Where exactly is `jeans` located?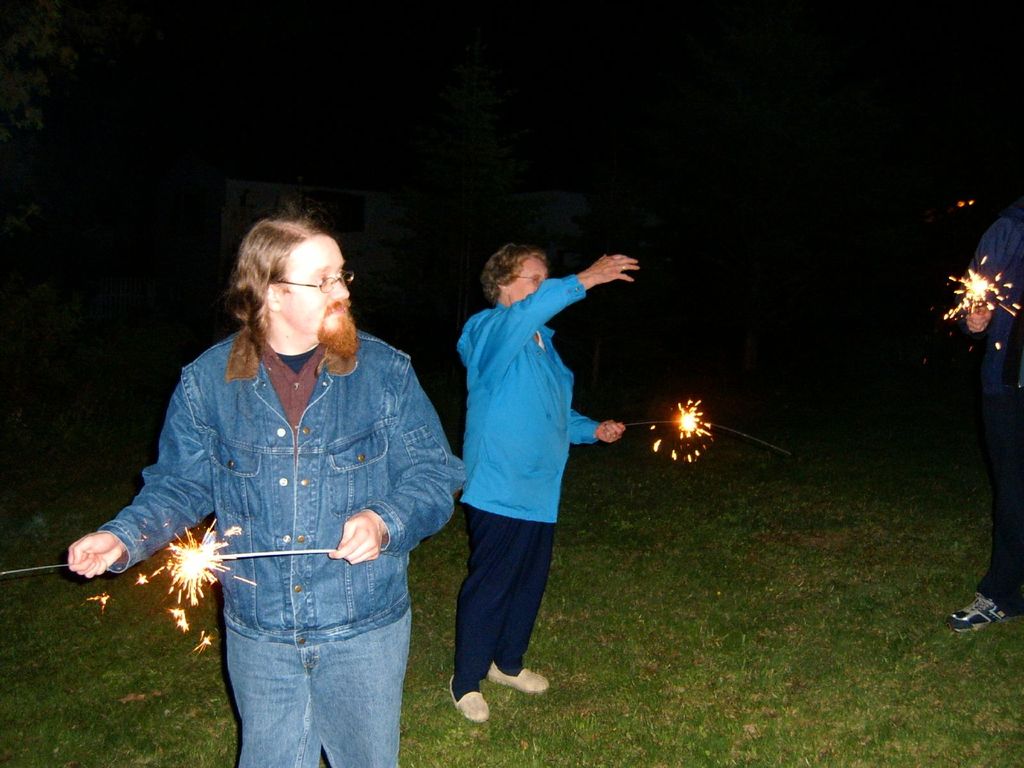
Its bounding box is (x1=198, y1=537, x2=406, y2=767).
